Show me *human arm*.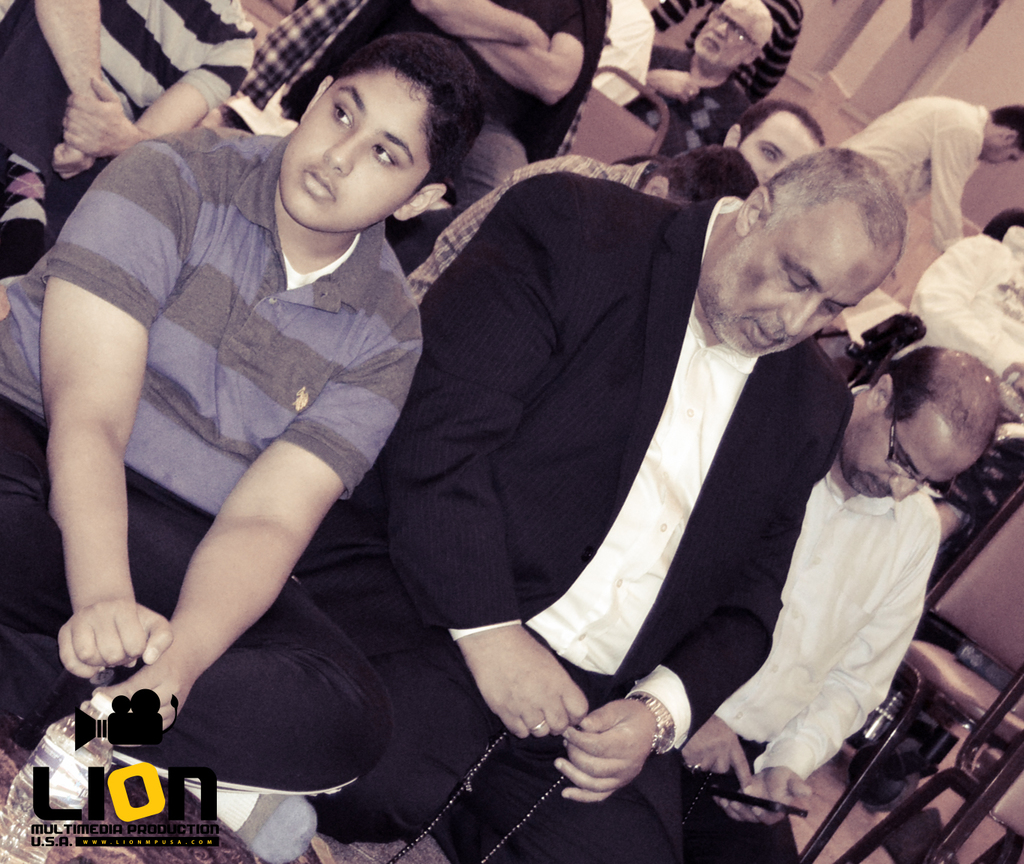
*human arm* is here: Rect(75, 284, 428, 749).
